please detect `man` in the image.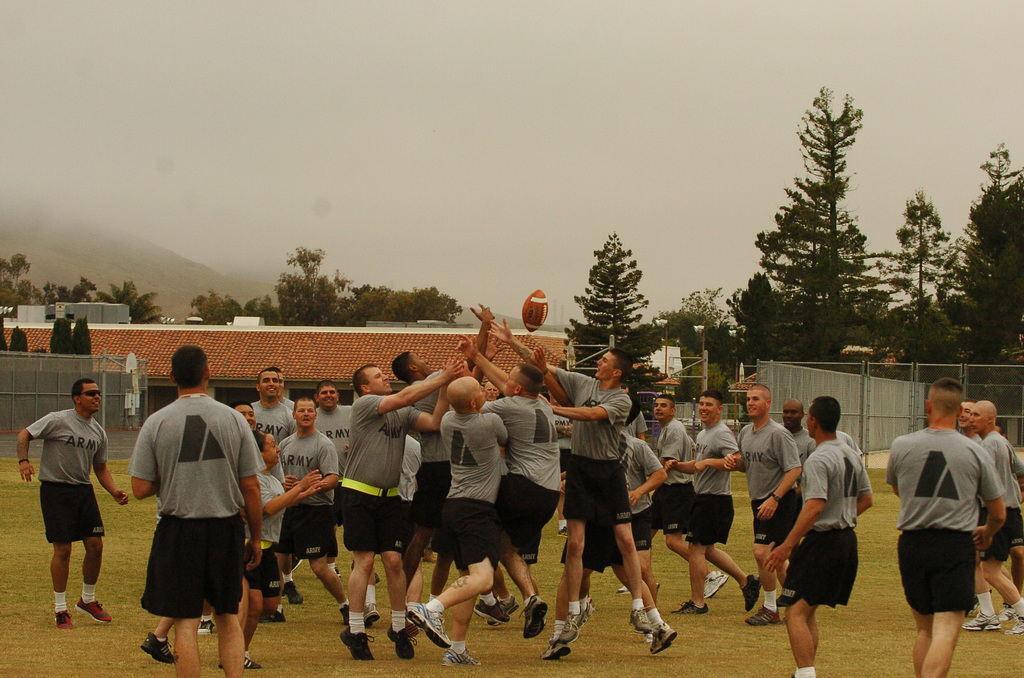
<bbox>17, 376, 126, 629</bbox>.
